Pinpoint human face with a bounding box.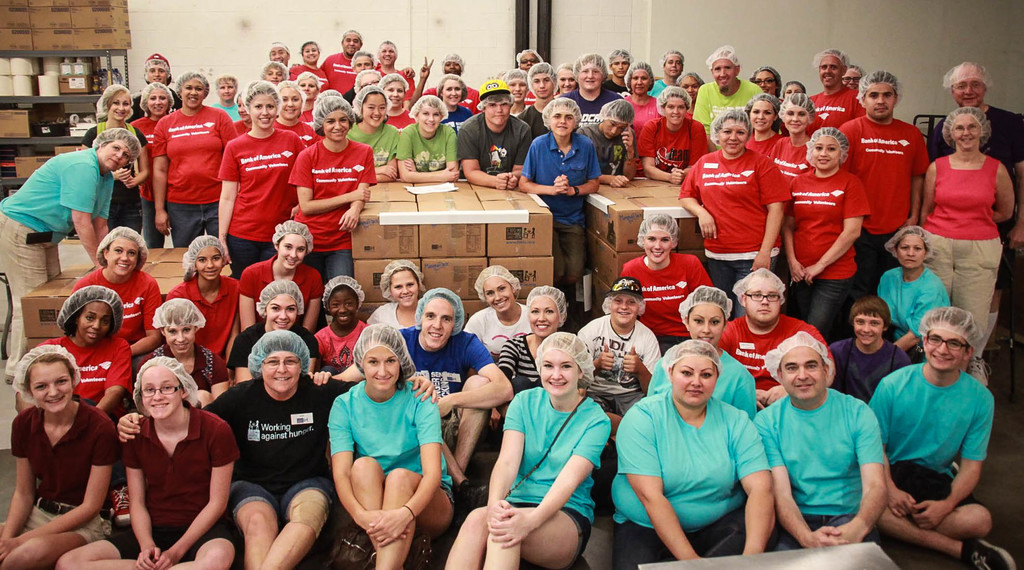
683:299:726:343.
